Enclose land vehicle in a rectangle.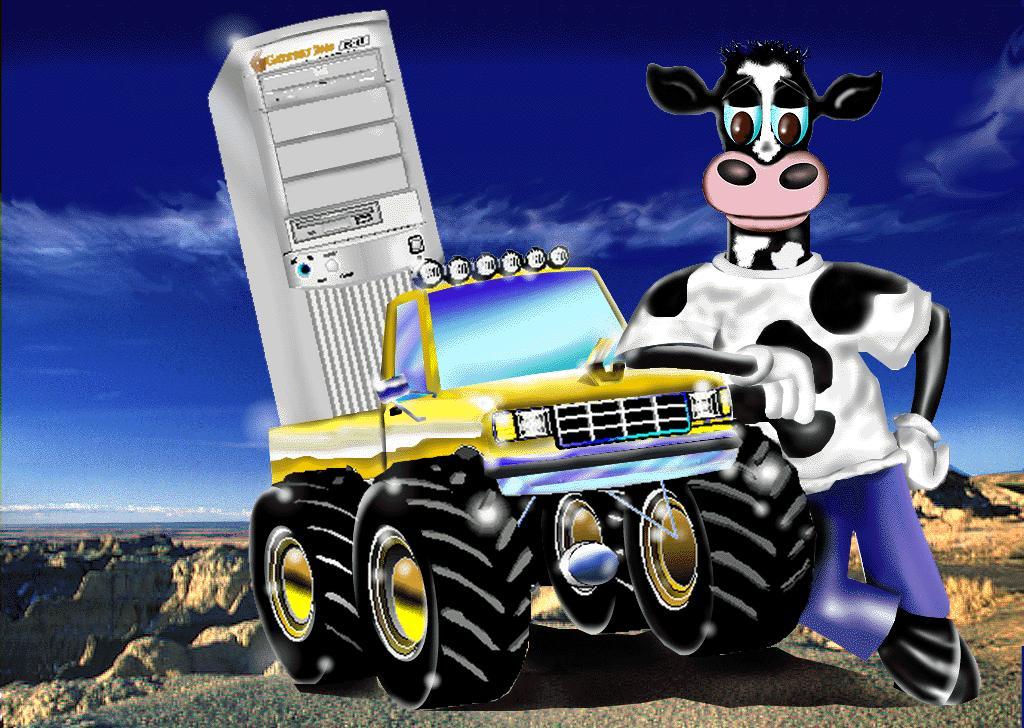
x1=248, y1=242, x2=820, y2=708.
